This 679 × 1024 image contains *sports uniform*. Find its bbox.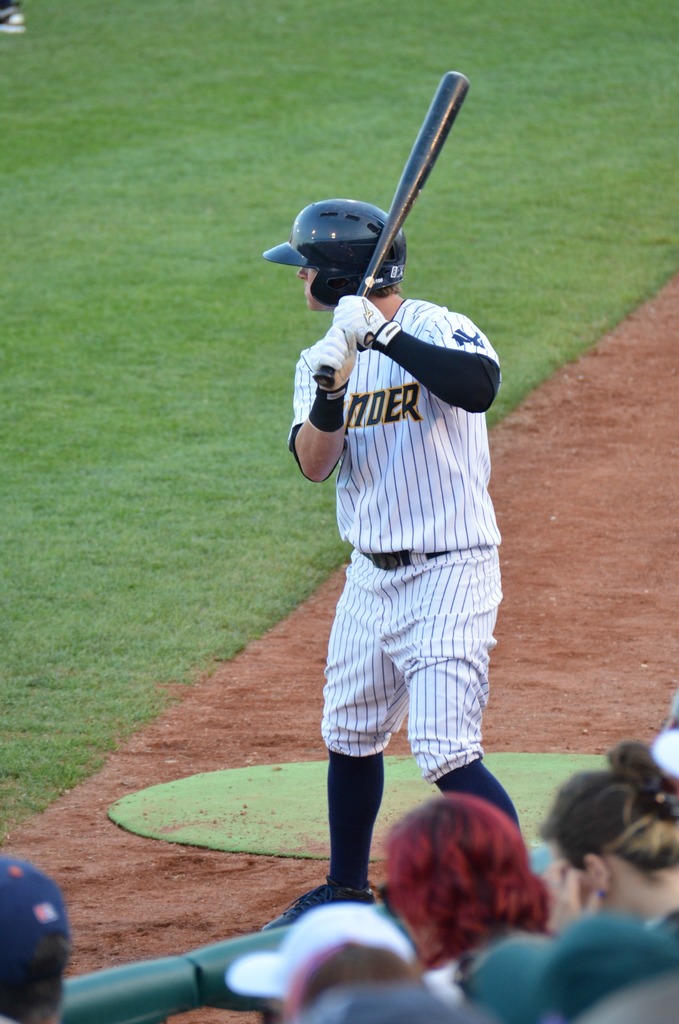
(x1=248, y1=198, x2=500, y2=932).
